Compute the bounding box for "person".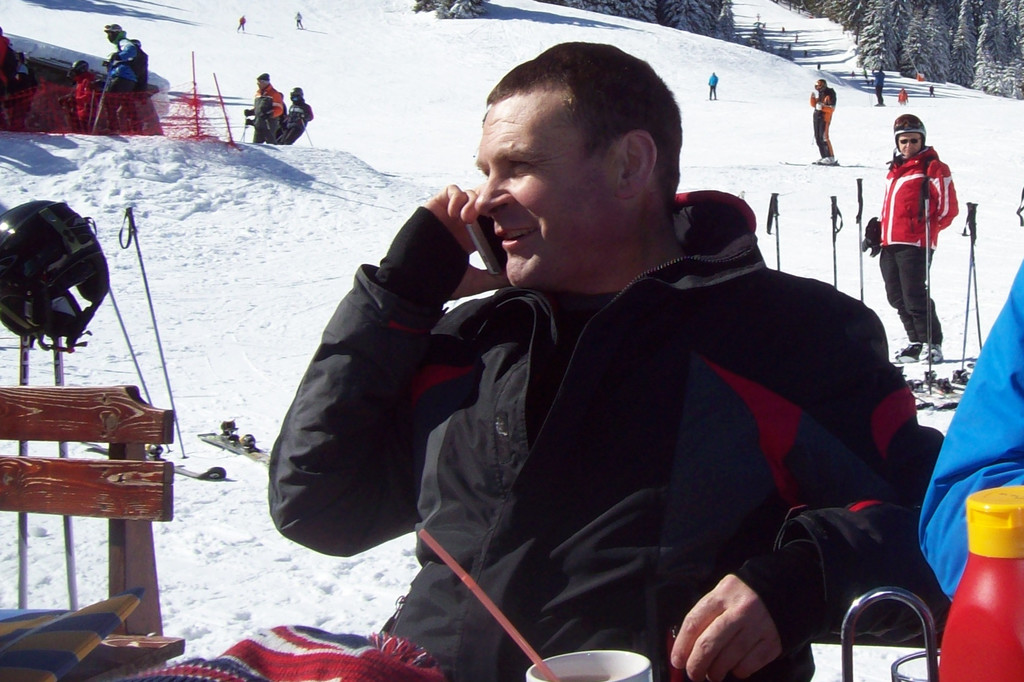
<bbox>241, 73, 278, 145</bbox>.
